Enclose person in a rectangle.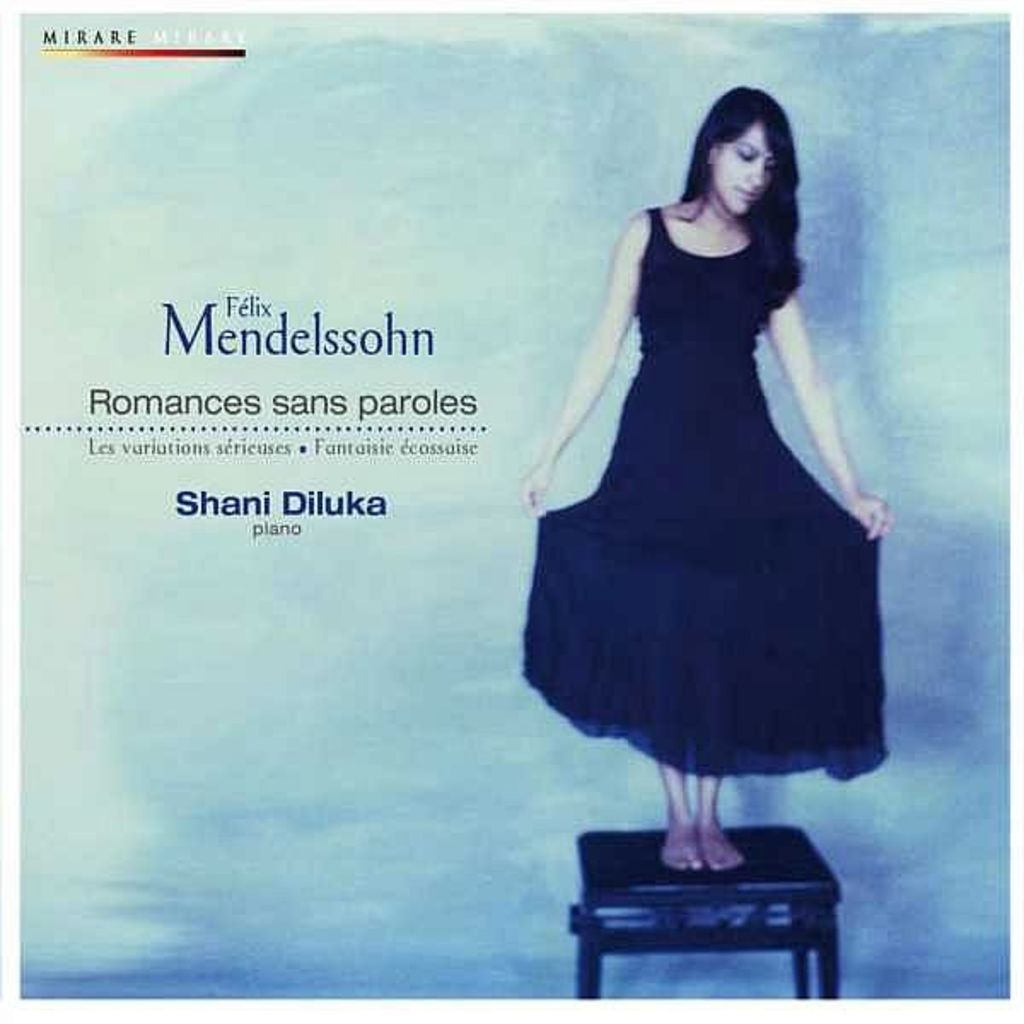
[522, 85, 891, 869].
